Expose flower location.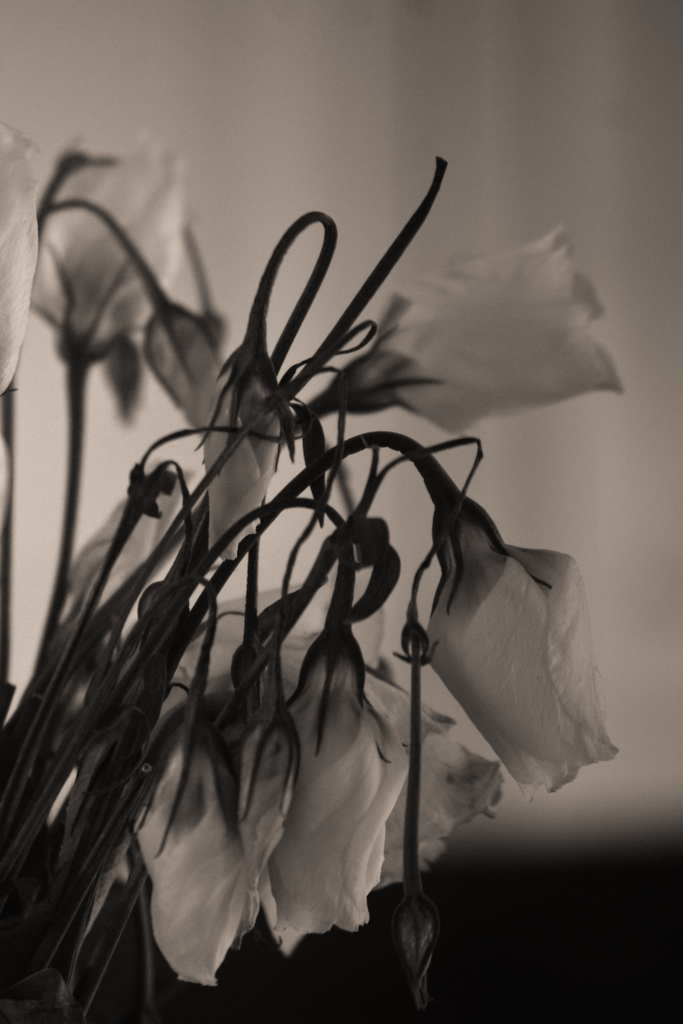
Exposed at bbox=[146, 306, 283, 550].
